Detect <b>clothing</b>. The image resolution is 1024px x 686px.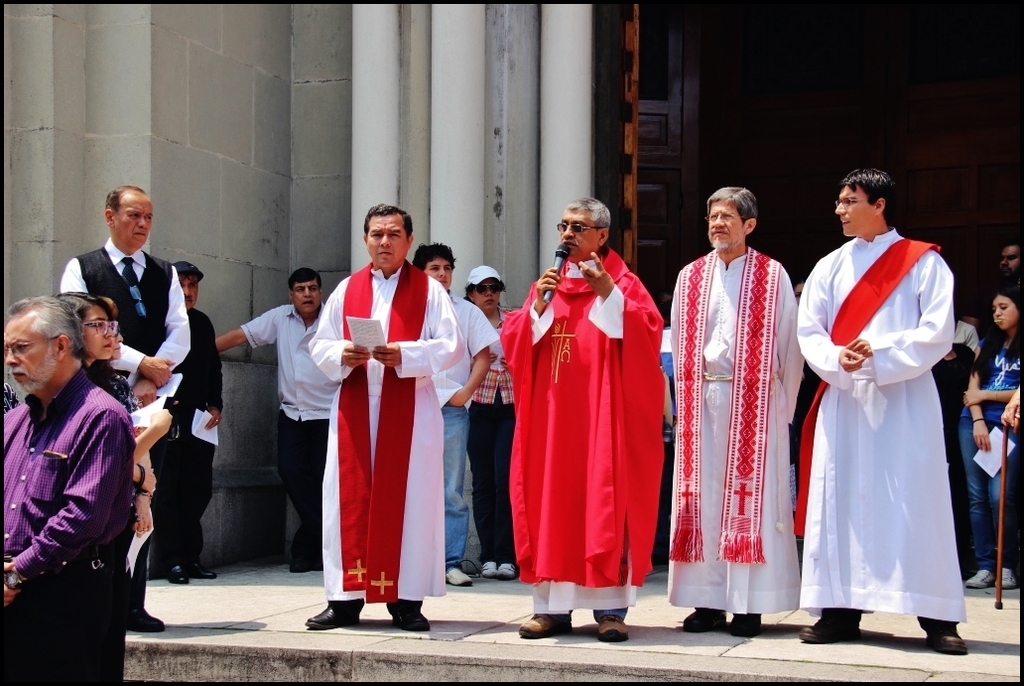
[left=948, top=325, right=1023, bottom=567].
